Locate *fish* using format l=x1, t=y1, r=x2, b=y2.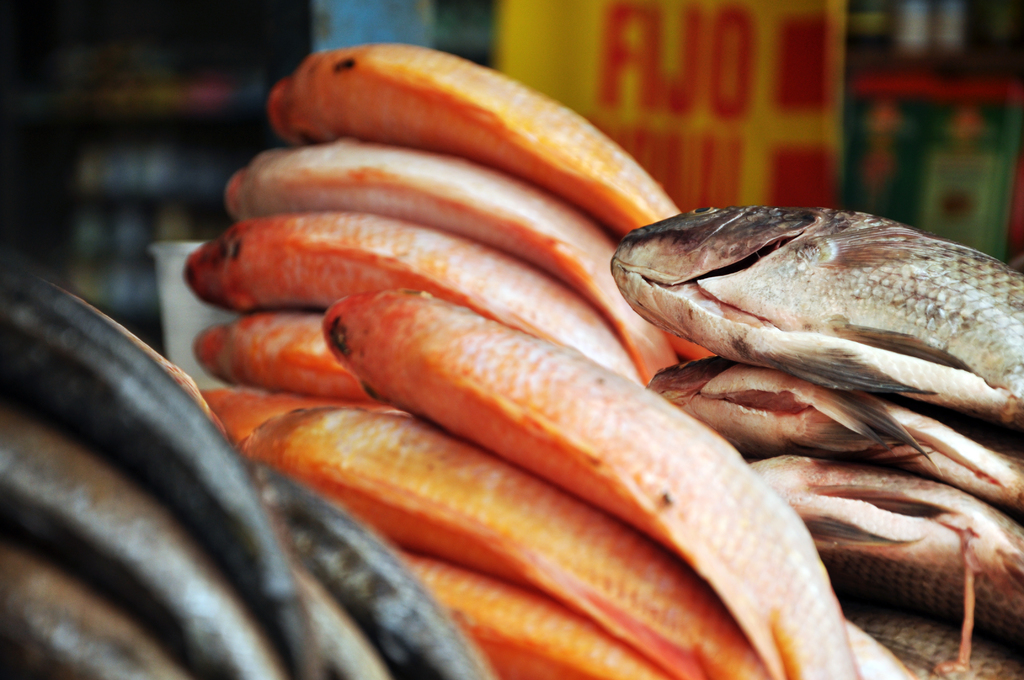
l=639, t=369, r=1018, b=518.
